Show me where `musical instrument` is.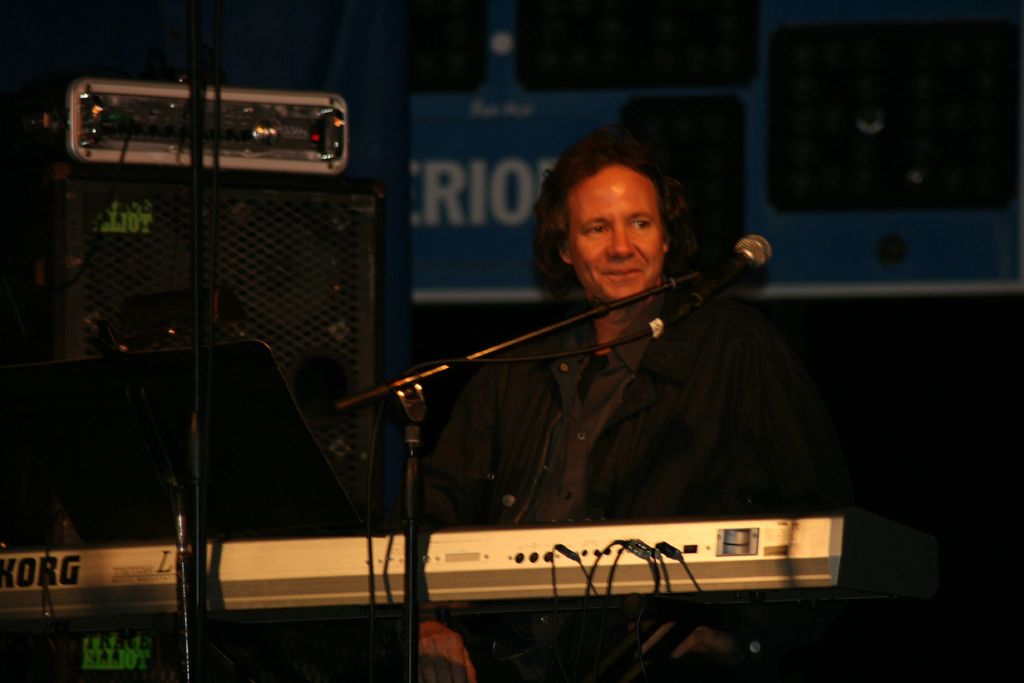
`musical instrument` is at (0, 515, 844, 621).
